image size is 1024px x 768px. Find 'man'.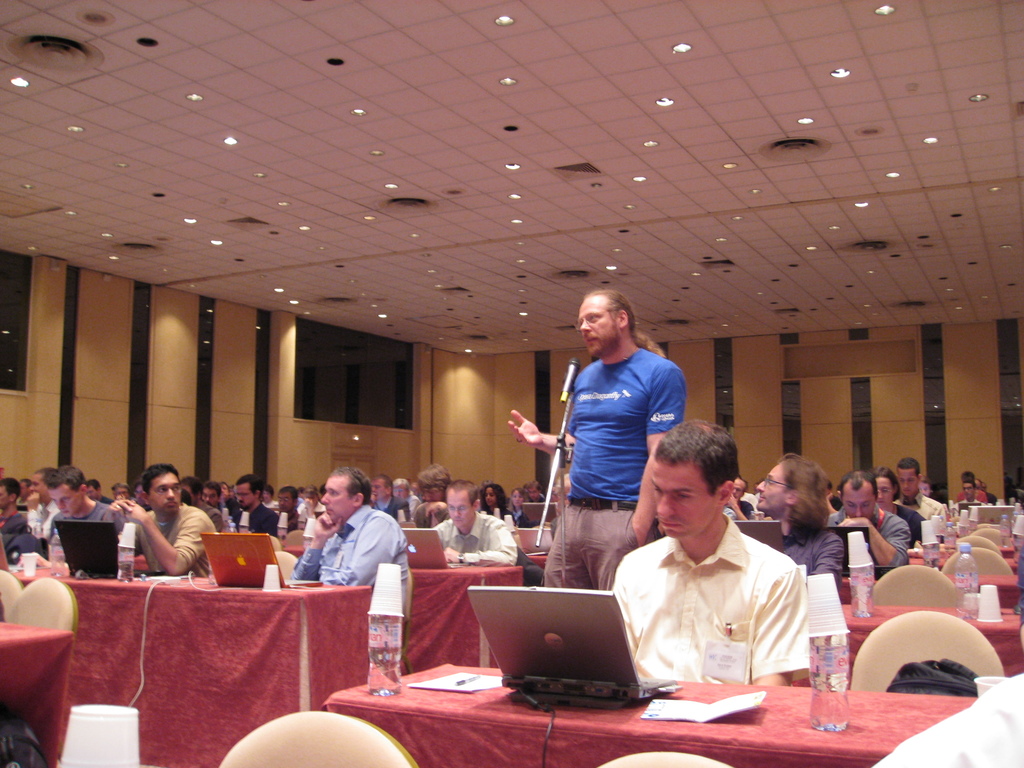
(x1=832, y1=468, x2=911, y2=569).
